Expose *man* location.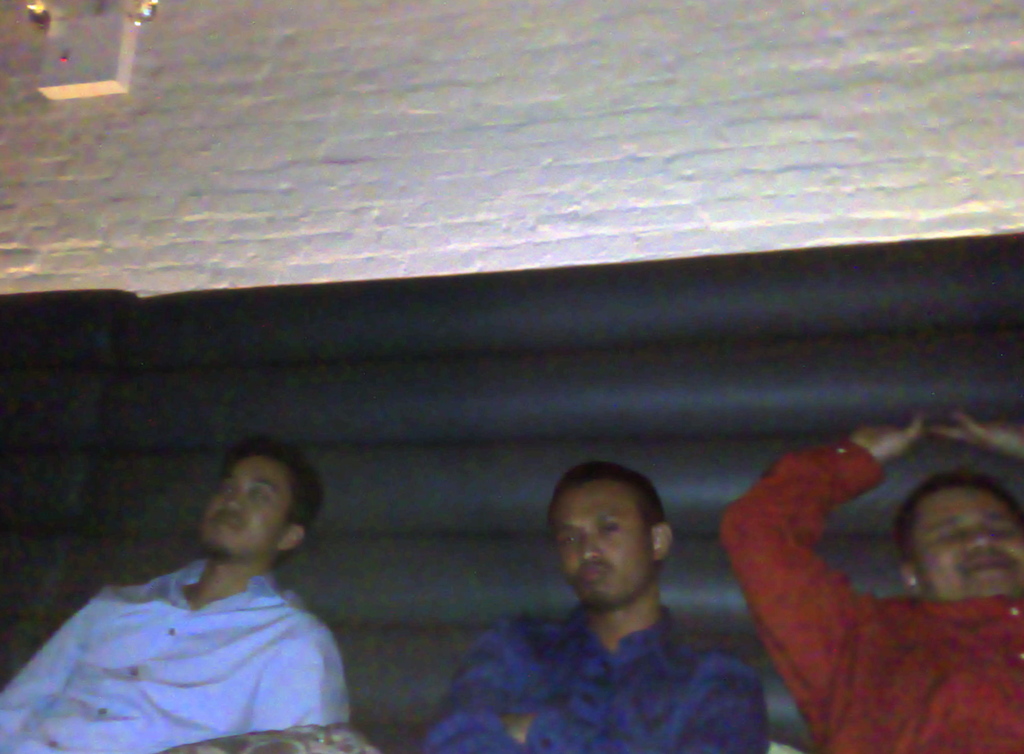
Exposed at 28/454/376/744.
